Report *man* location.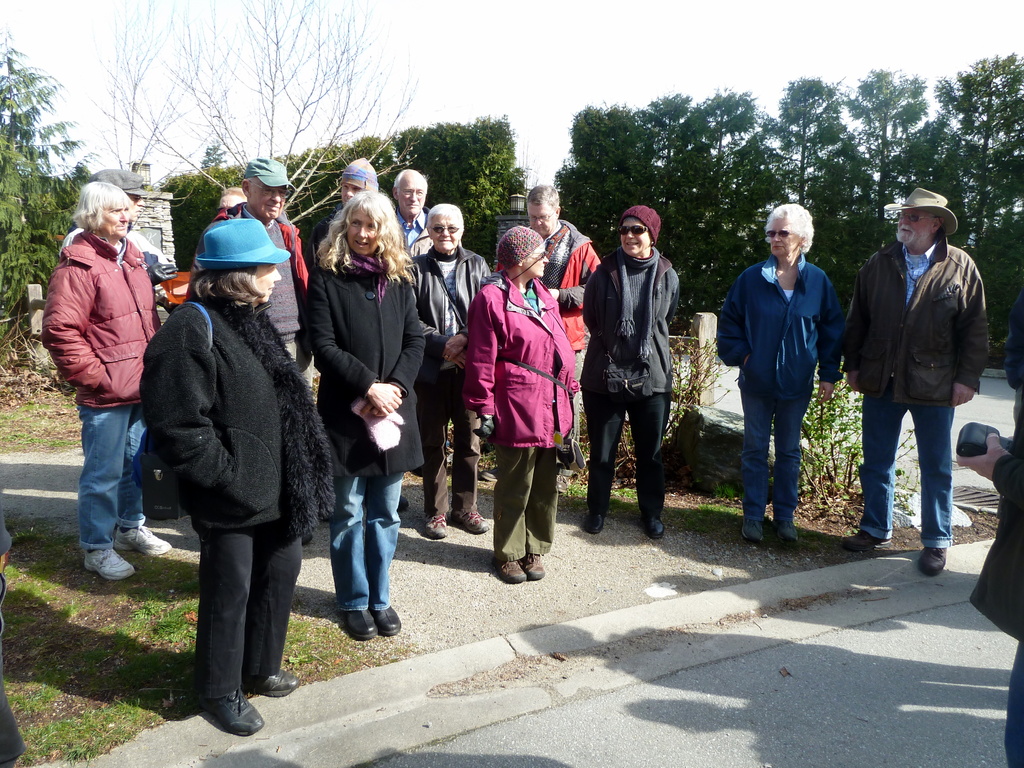
Report: x1=500 y1=182 x2=606 y2=474.
